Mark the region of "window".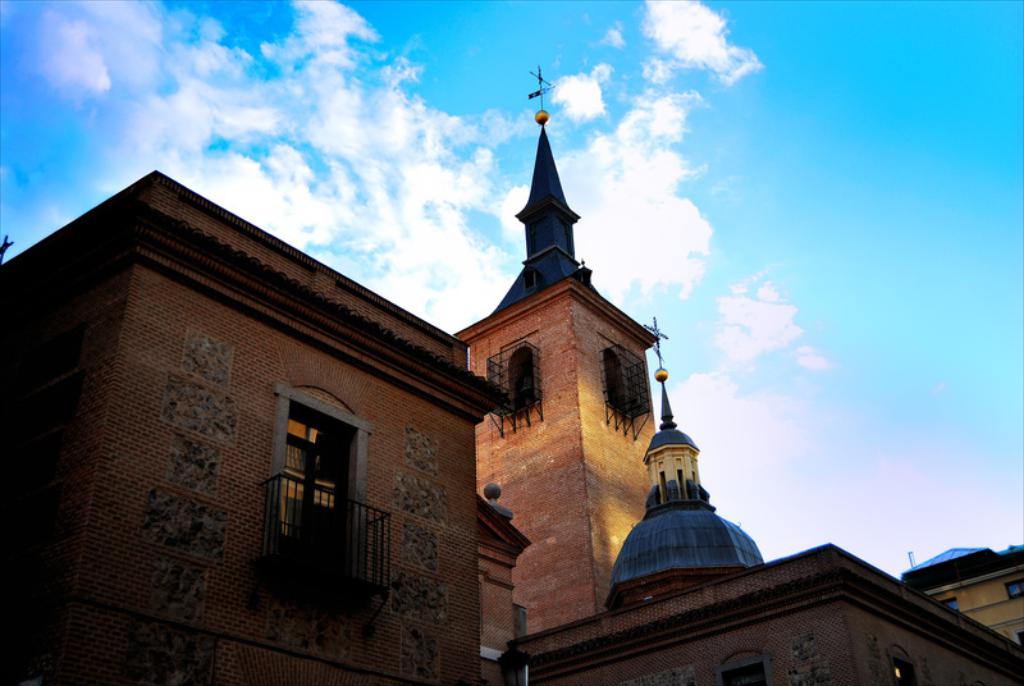
Region: bbox=[603, 349, 626, 416].
